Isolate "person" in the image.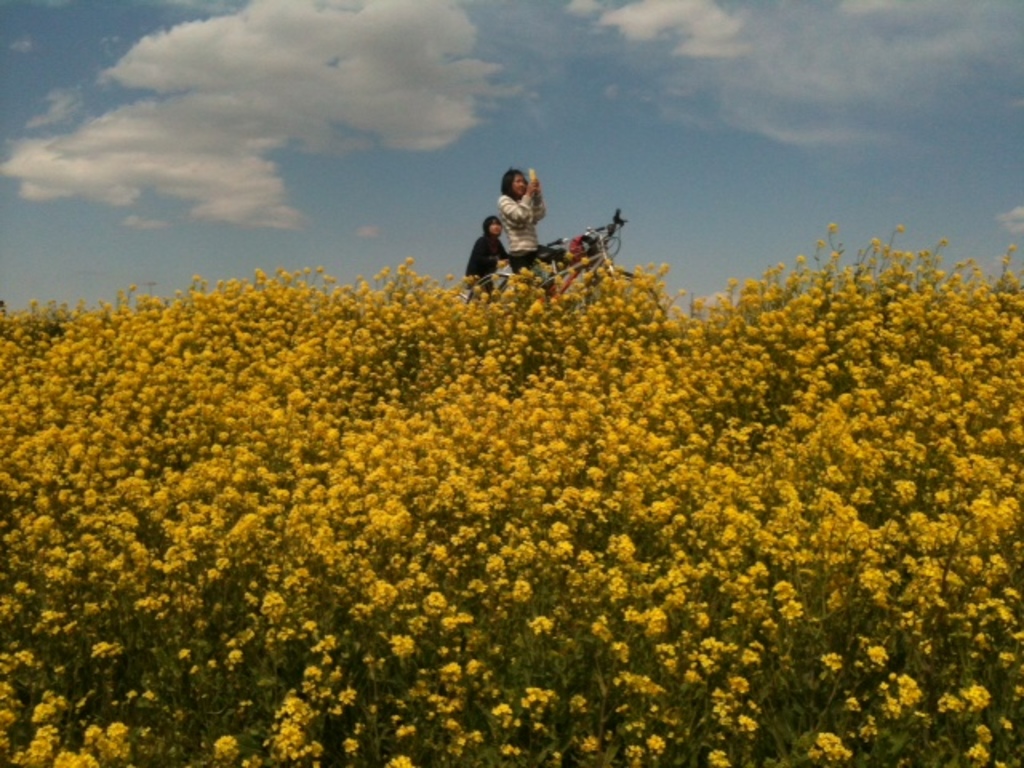
Isolated region: detection(498, 168, 546, 270).
